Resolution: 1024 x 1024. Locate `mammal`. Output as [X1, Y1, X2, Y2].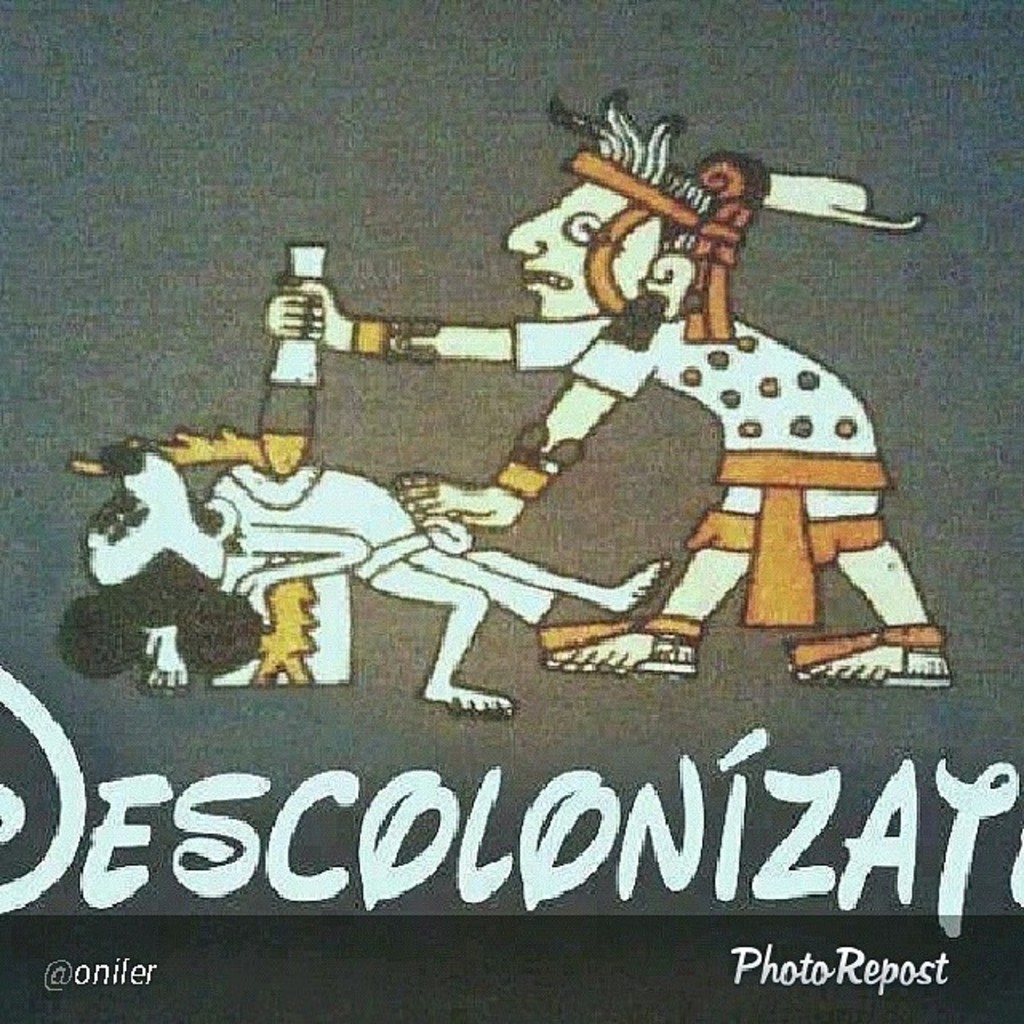
[51, 432, 675, 718].
